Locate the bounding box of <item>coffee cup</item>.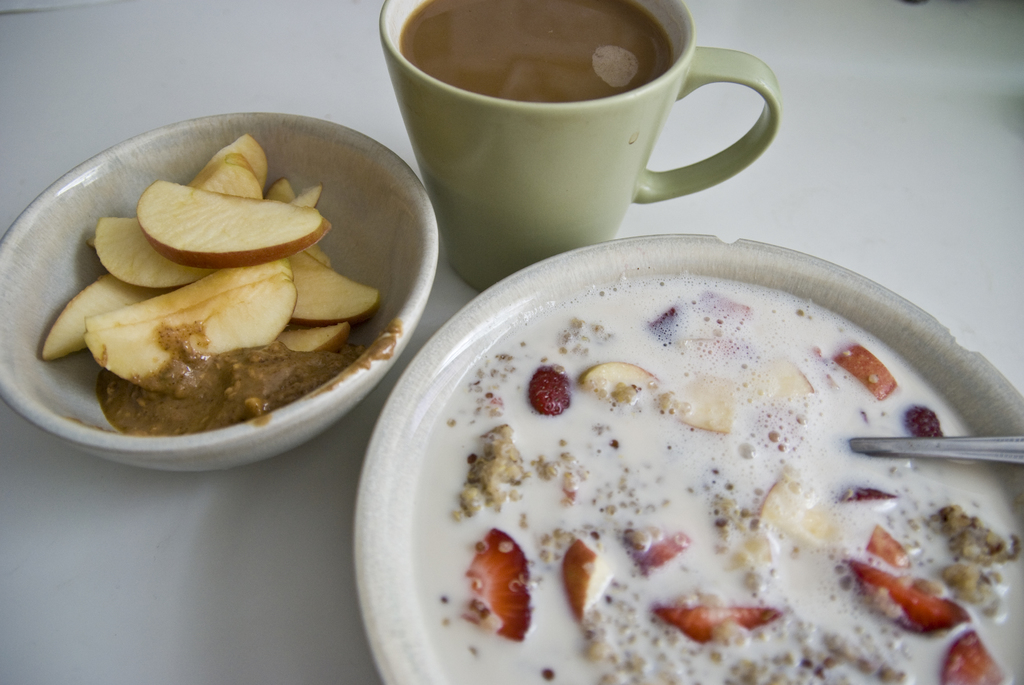
Bounding box: (379, 0, 781, 292).
